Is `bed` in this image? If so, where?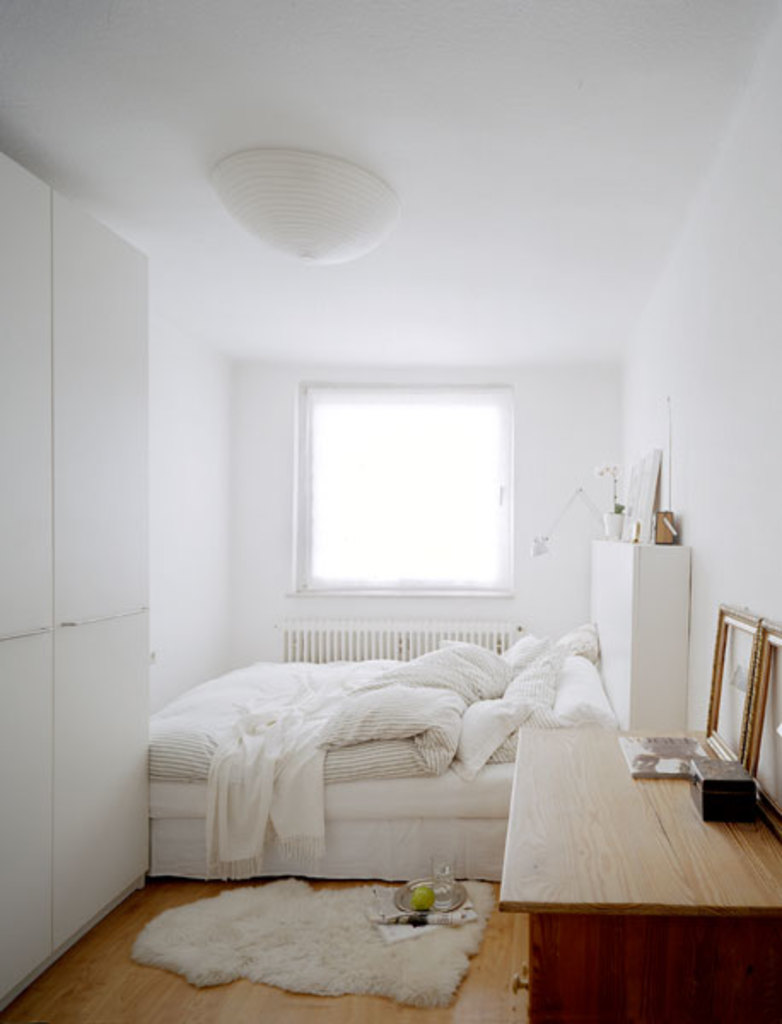
Yes, at locate(142, 614, 557, 886).
